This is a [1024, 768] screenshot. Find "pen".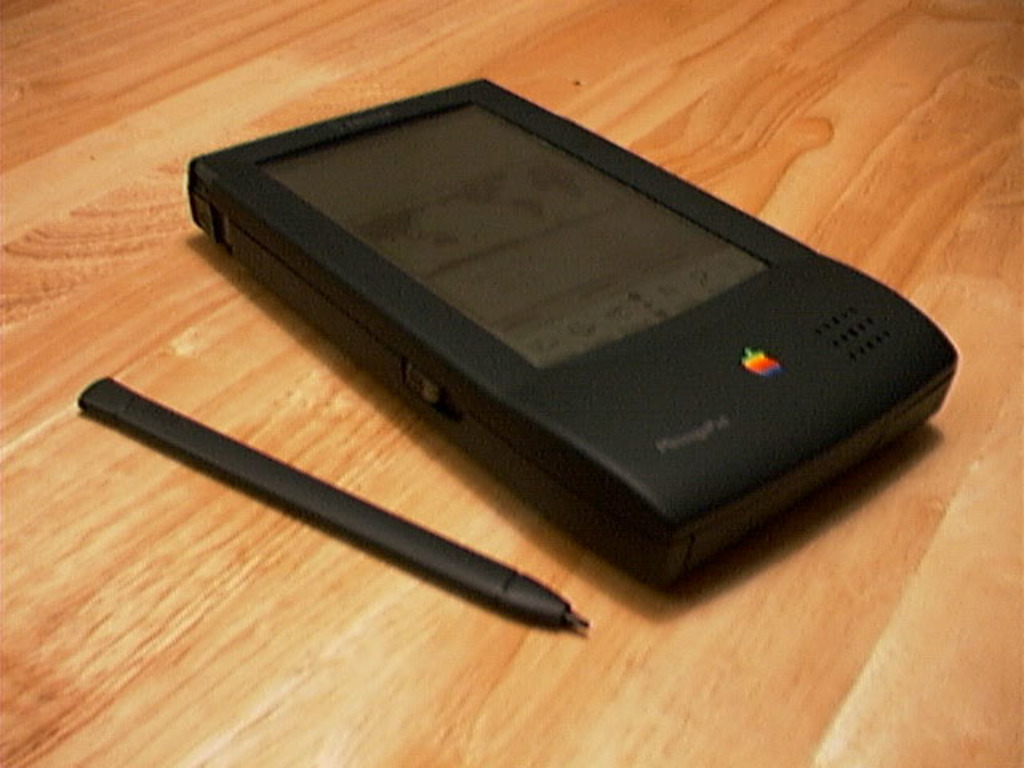
Bounding box: bbox=(78, 366, 602, 635).
